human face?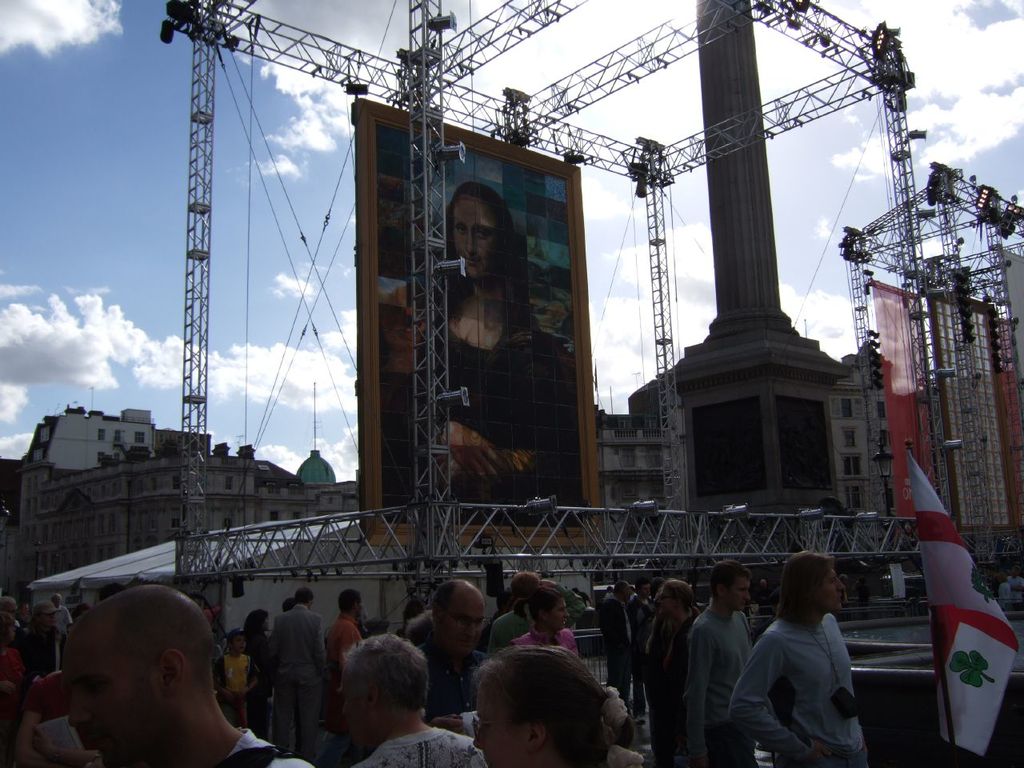
[left=437, top=584, right=488, bottom=654]
